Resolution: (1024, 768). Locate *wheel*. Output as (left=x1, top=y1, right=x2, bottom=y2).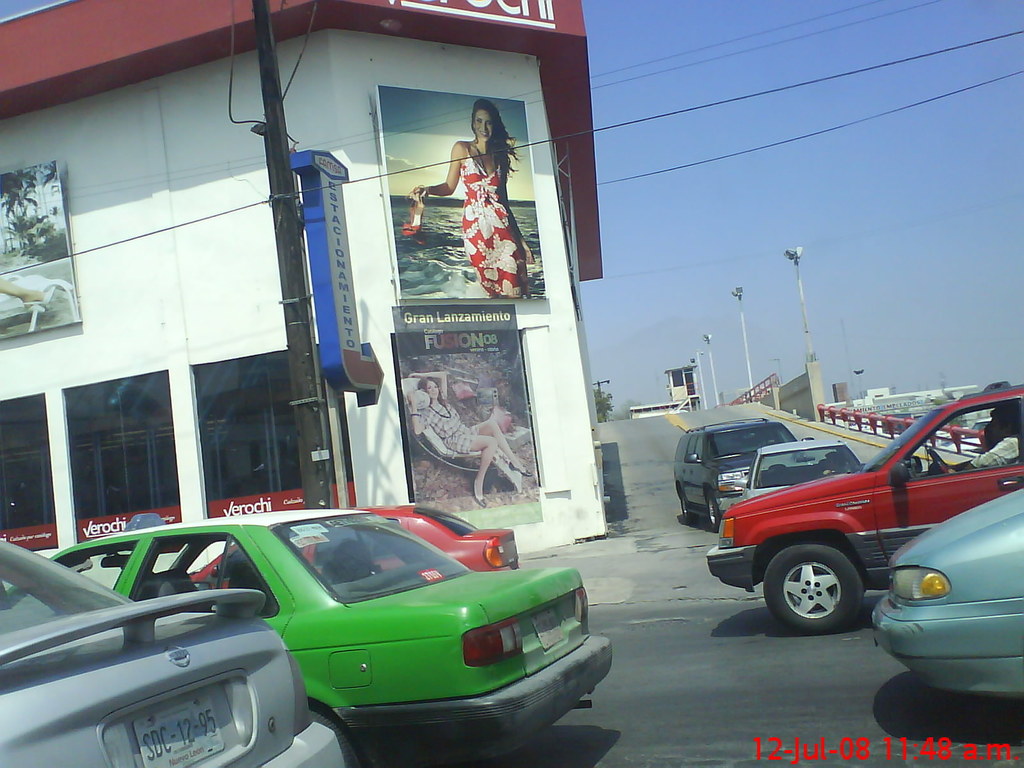
(left=705, top=500, right=721, bottom=534).
